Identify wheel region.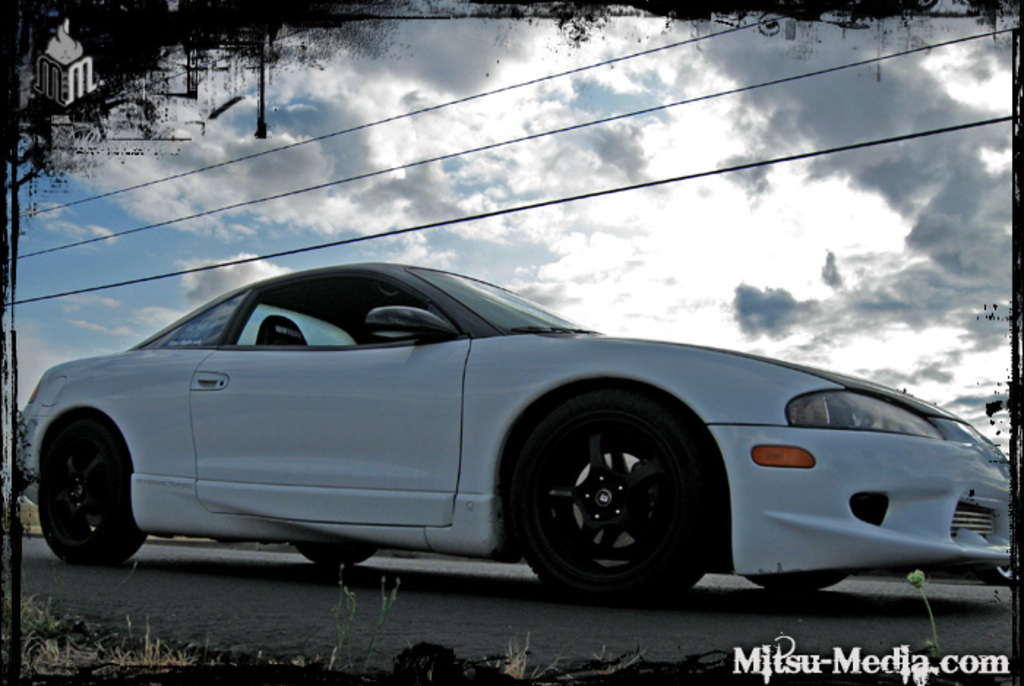
Region: left=295, top=537, right=373, bottom=559.
